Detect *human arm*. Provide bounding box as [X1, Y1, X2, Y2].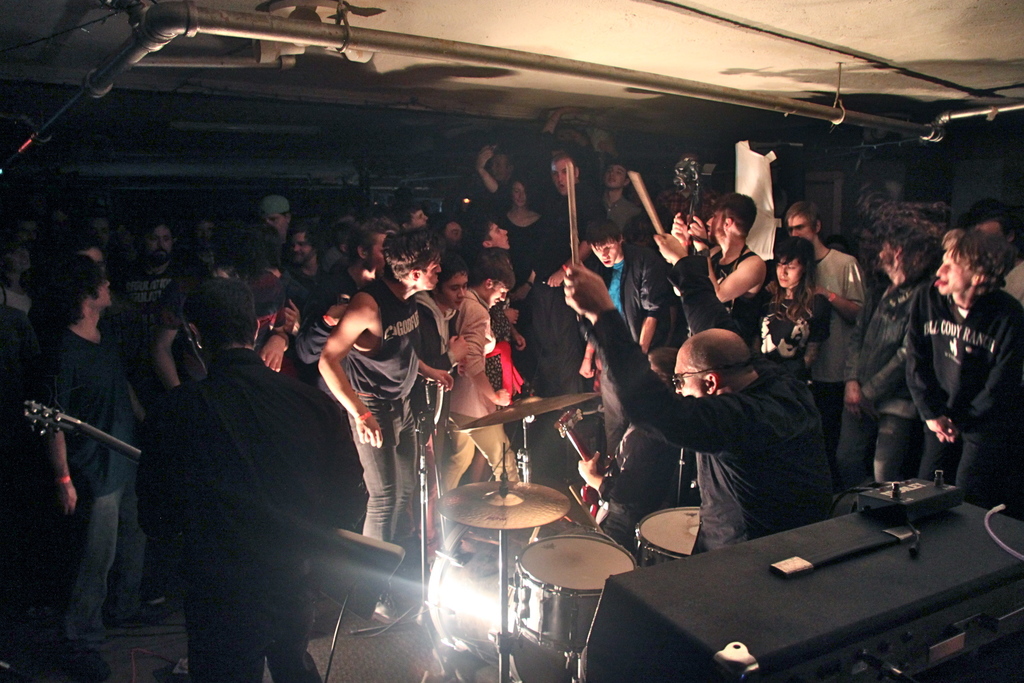
[259, 270, 294, 375].
